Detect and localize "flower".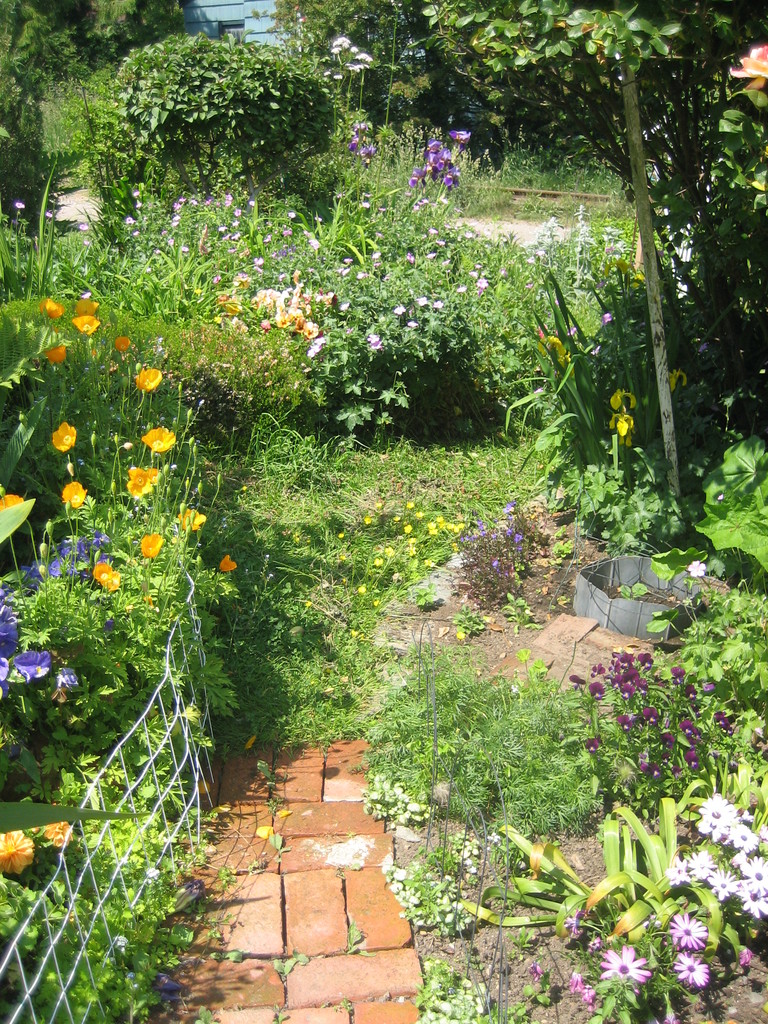
Localized at 0,827,38,874.
